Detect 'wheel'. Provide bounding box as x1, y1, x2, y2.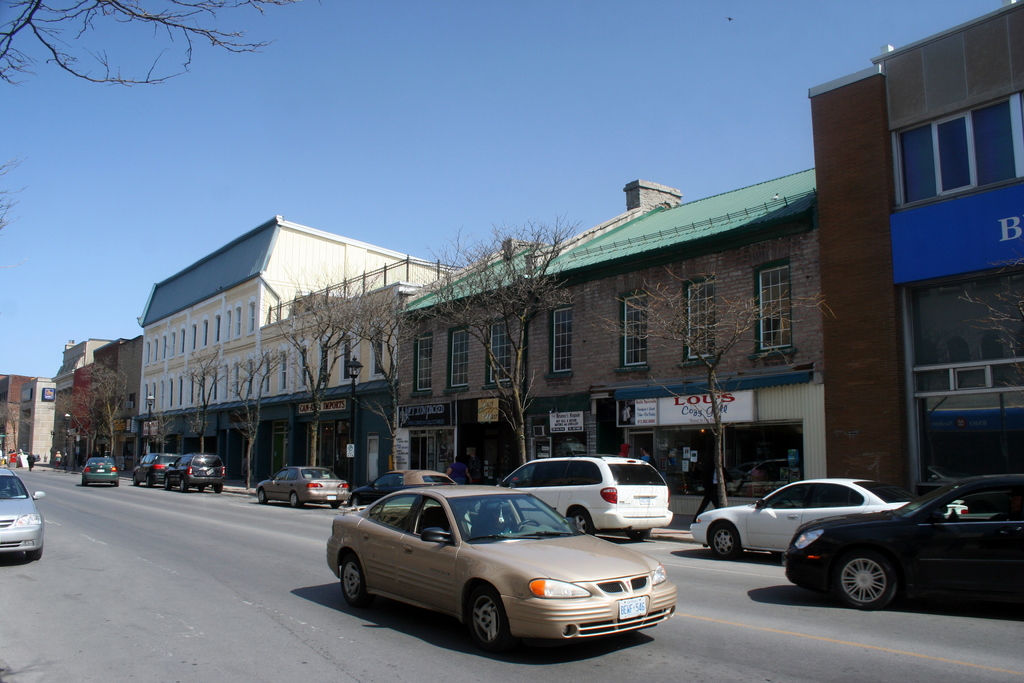
351, 497, 360, 504.
